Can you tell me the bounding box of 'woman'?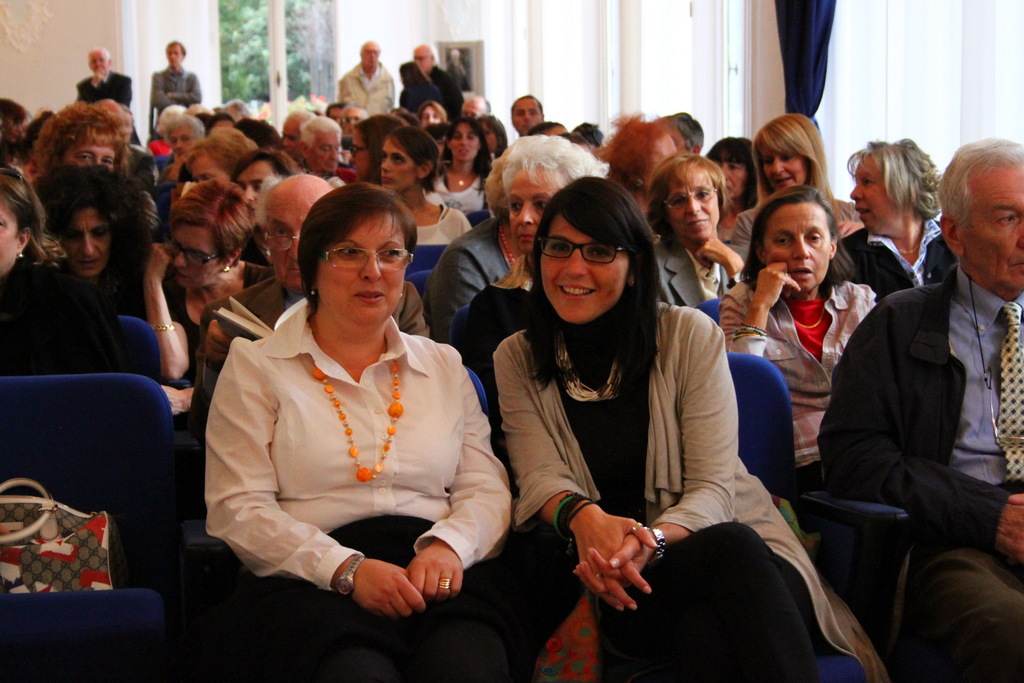
(x1=208, y1=176, x2=492, y2=654).
